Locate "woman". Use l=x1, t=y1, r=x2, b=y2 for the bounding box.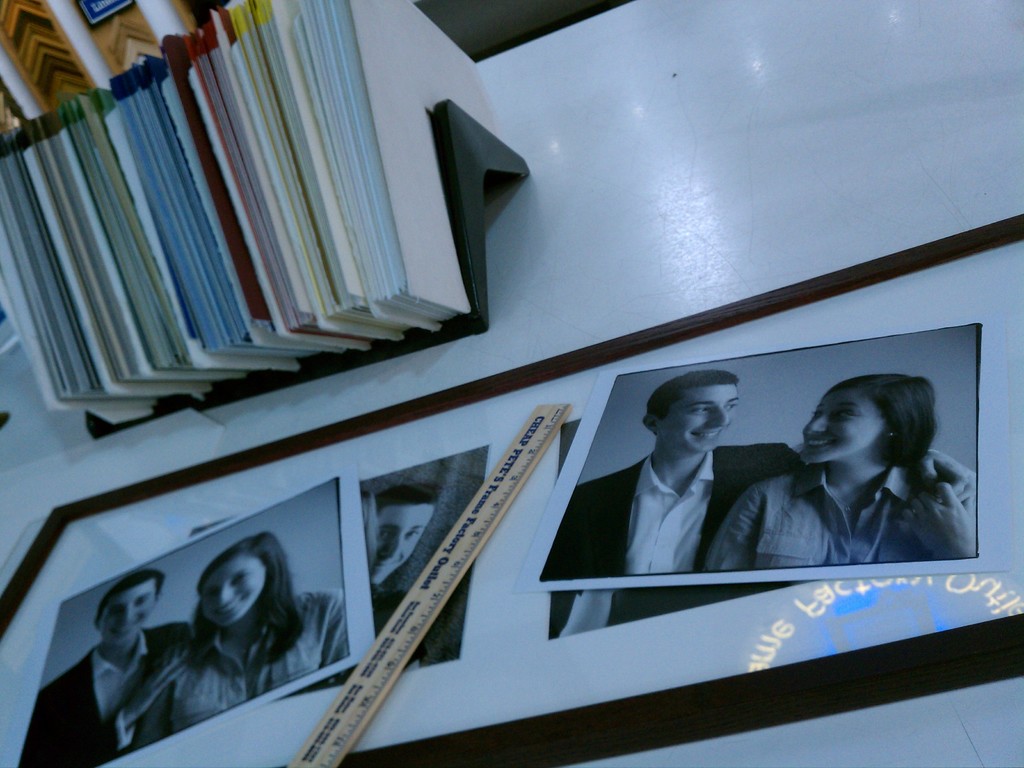
l=730, t=365, r=972, b=586.
